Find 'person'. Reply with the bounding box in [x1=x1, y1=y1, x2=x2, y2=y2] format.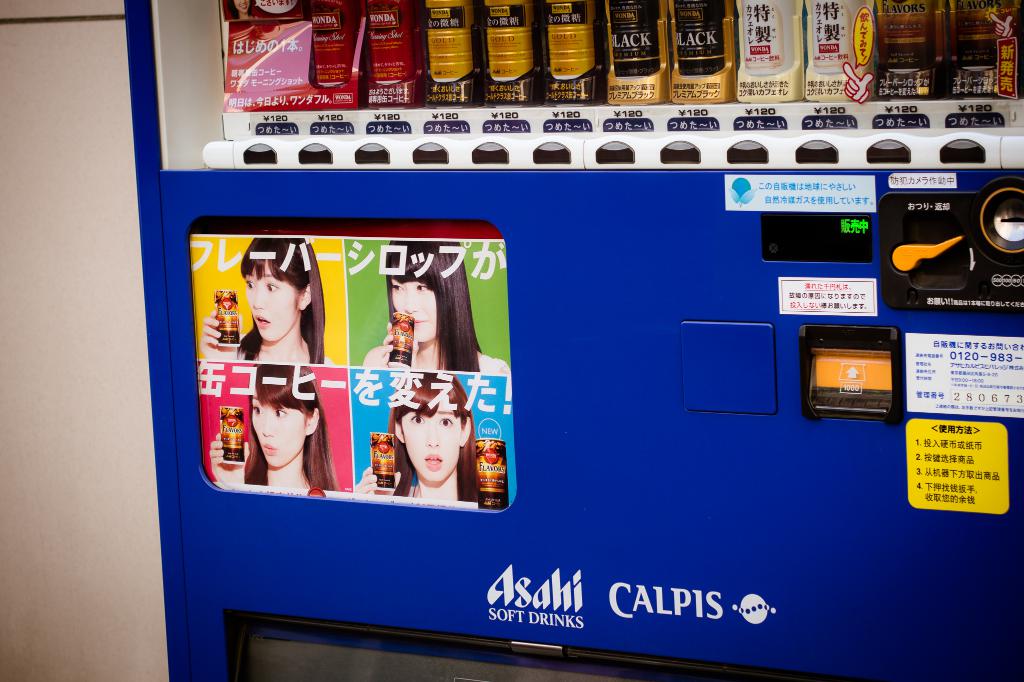
[x1=212, y1=363, x2=343, y2=502].
